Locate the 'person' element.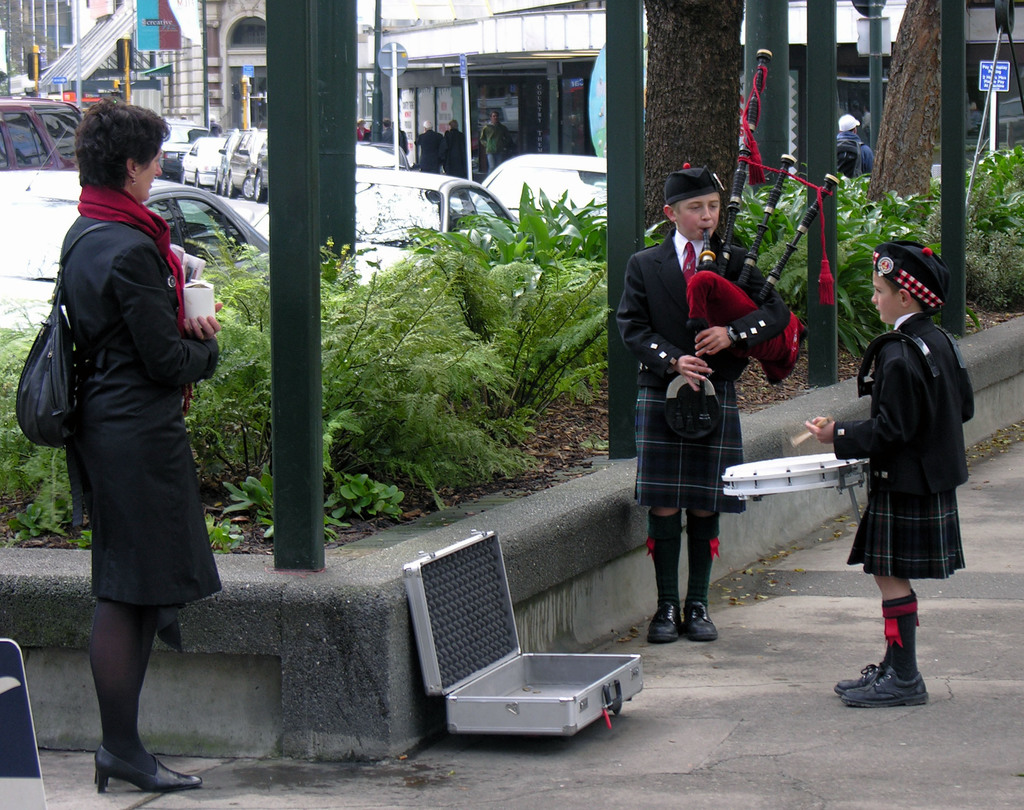
Element bbox: box(804, 242, 975, 711).
